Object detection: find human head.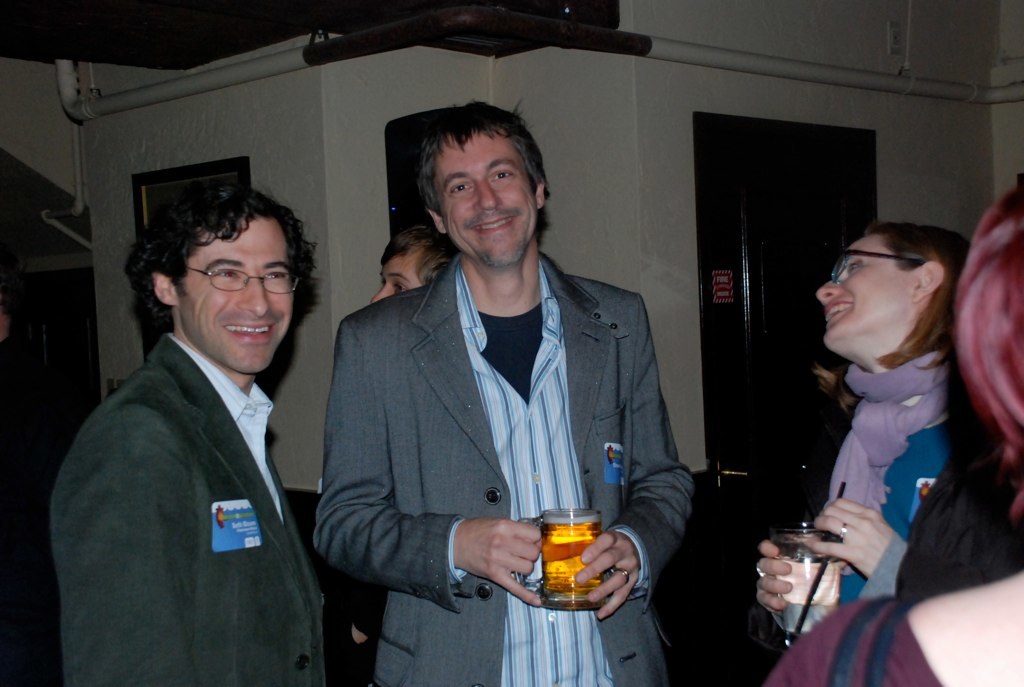
{"left": 126, "top": 178, "right": 317, "bottom": 372}.
